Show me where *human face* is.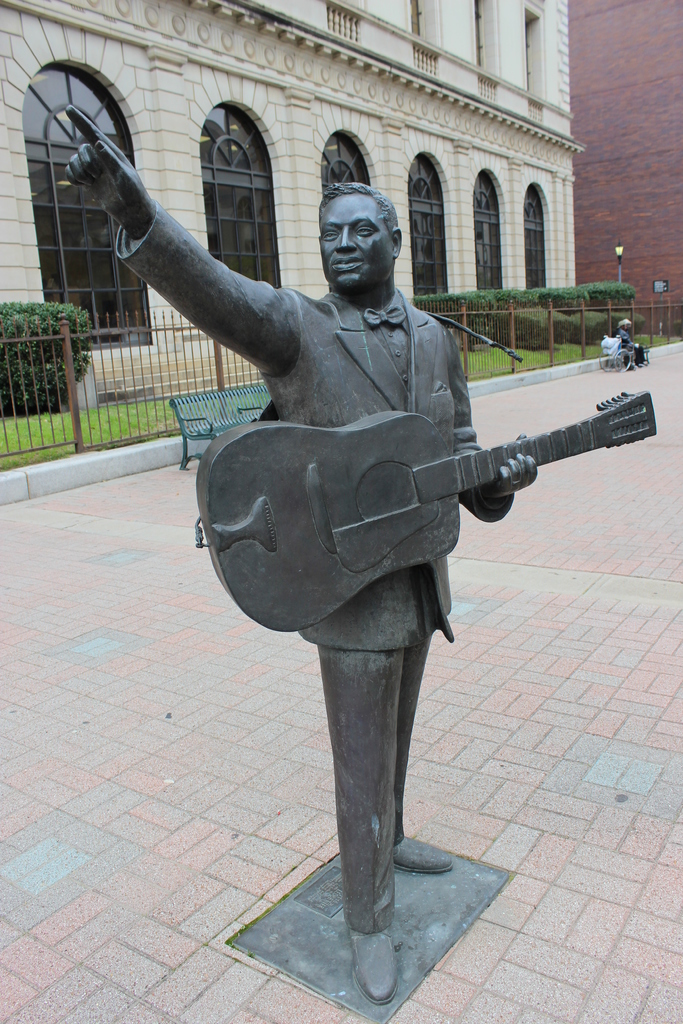
*human face* is at [left=318, top=195, right=396, bottom=293].
